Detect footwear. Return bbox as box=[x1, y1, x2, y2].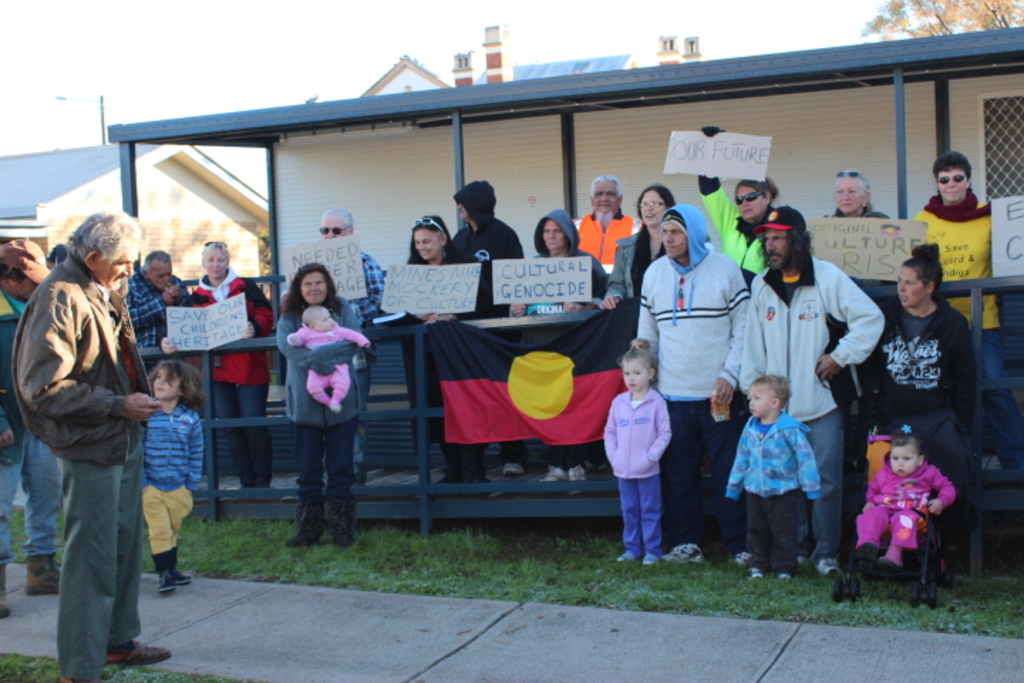
box=[619, 551, 631, 561].
